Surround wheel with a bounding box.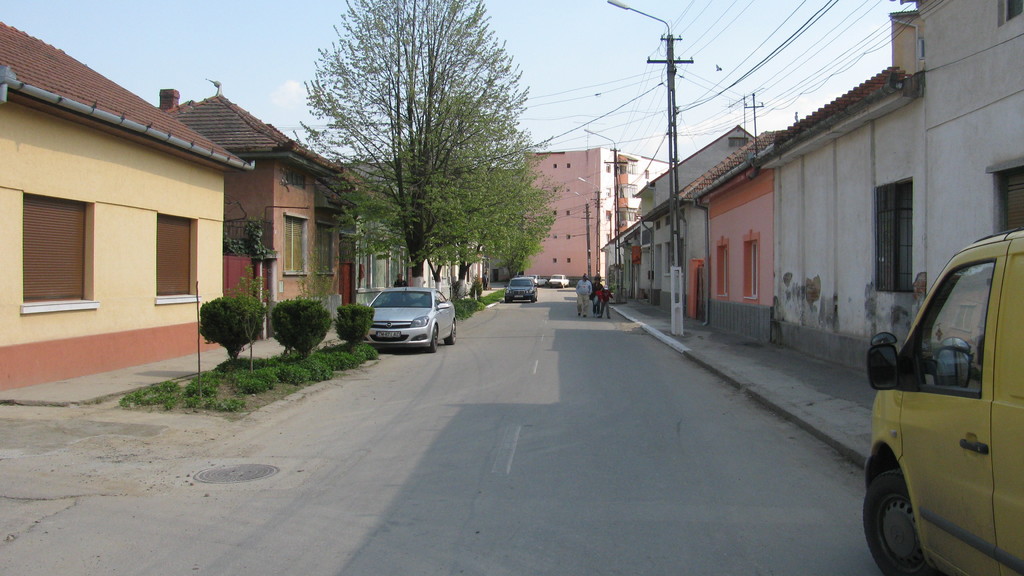
x1=859, y1=461, x2=930, y2=575.
